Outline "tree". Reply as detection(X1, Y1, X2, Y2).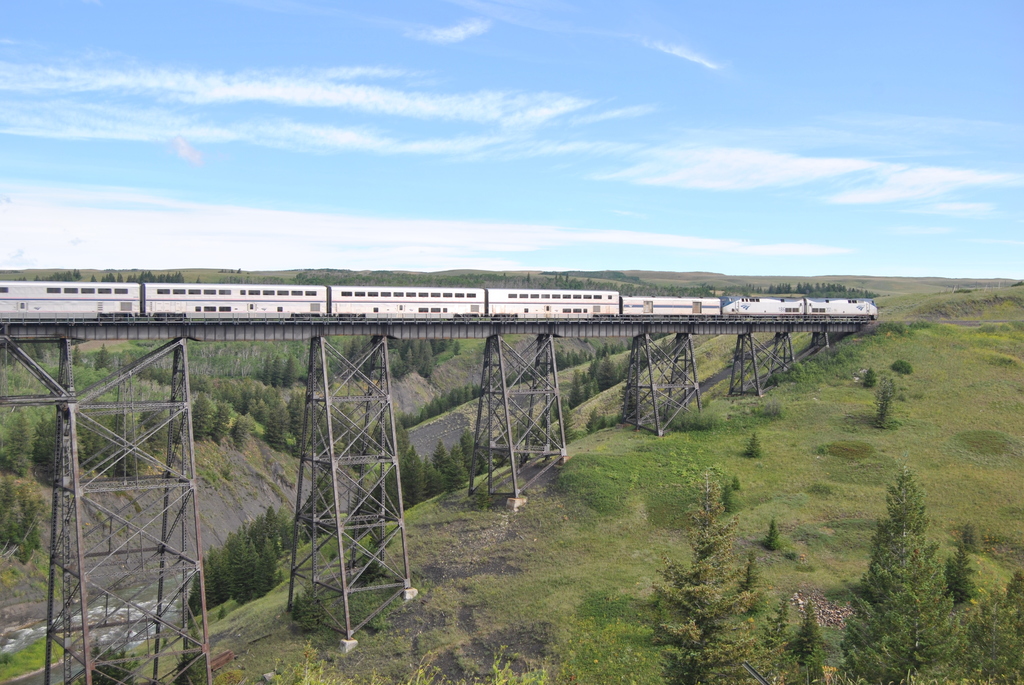
detection(79, 352, 223, 390).
